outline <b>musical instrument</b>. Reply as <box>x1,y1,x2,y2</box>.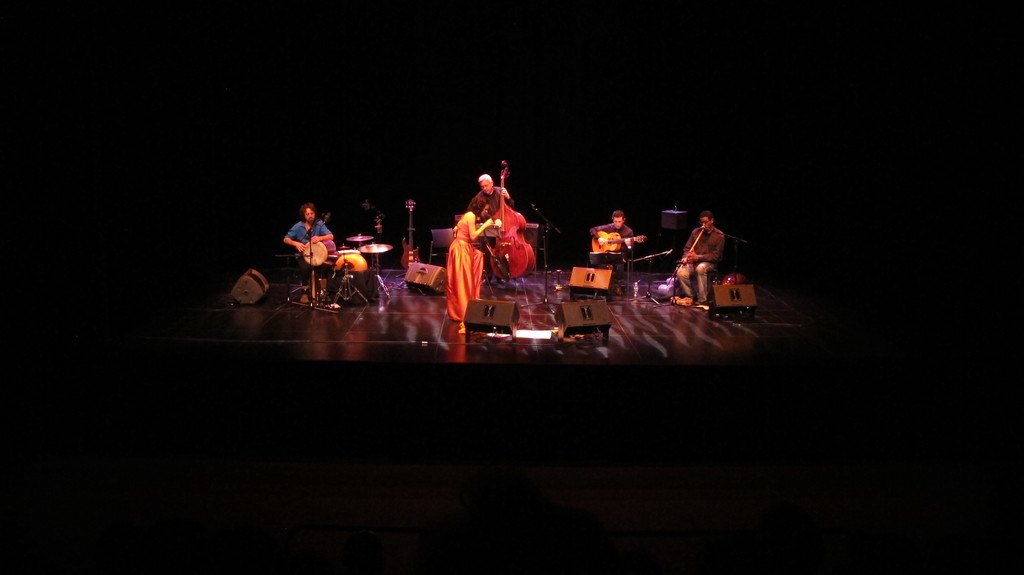
<box>305,239,339,270</box>.
